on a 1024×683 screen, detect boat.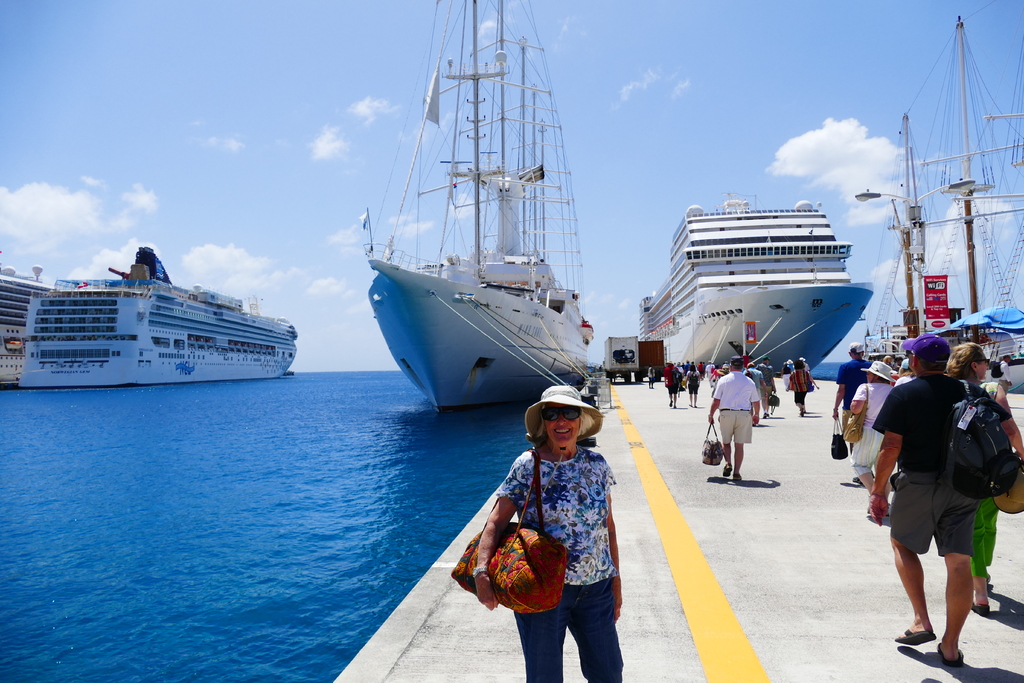
box=[857, 15, 1023, 395].
